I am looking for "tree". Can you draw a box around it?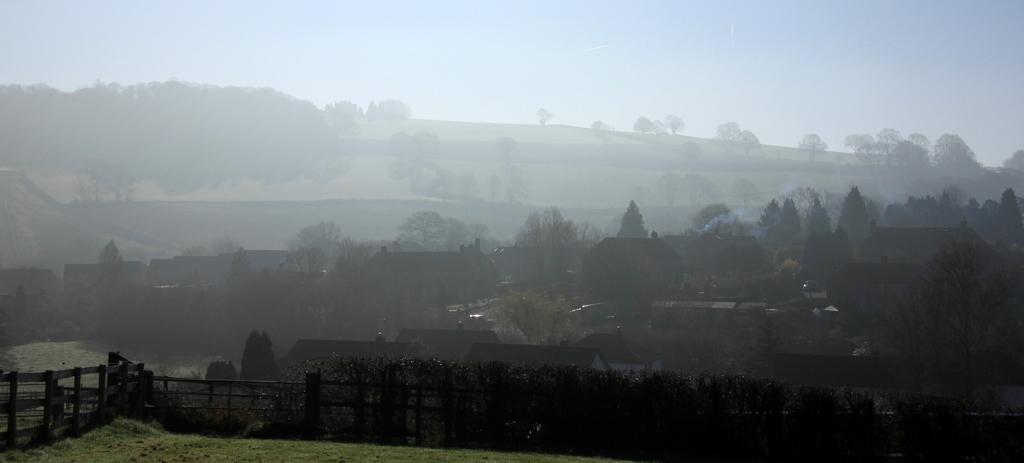
Sure, the bounding box is l=464, t=291, r=577, b=342.
